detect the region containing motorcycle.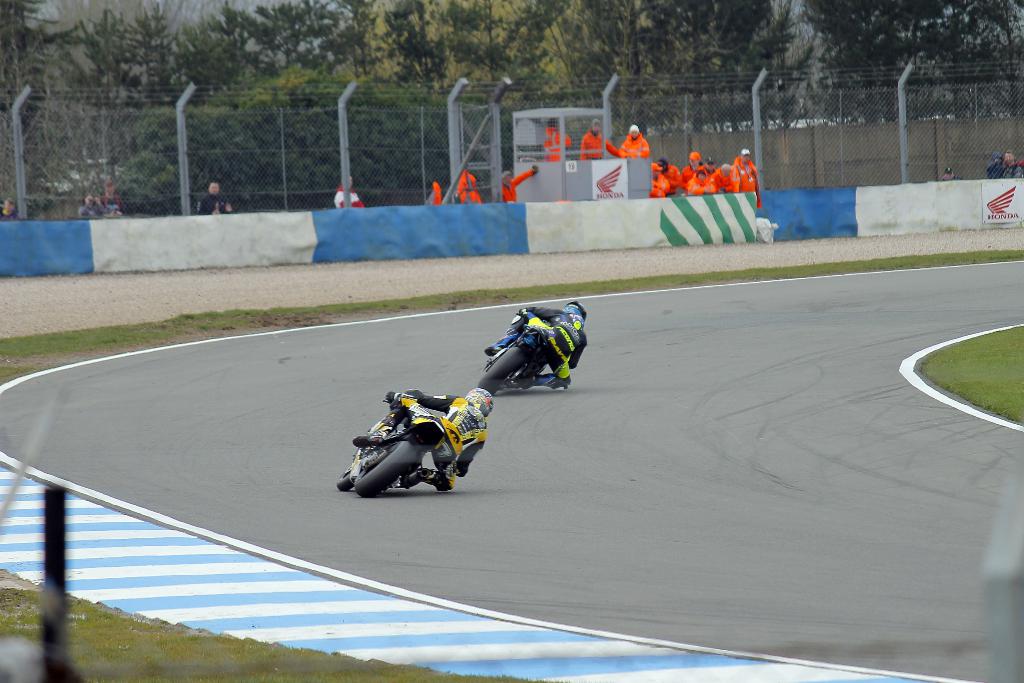
333:391:461:498.
